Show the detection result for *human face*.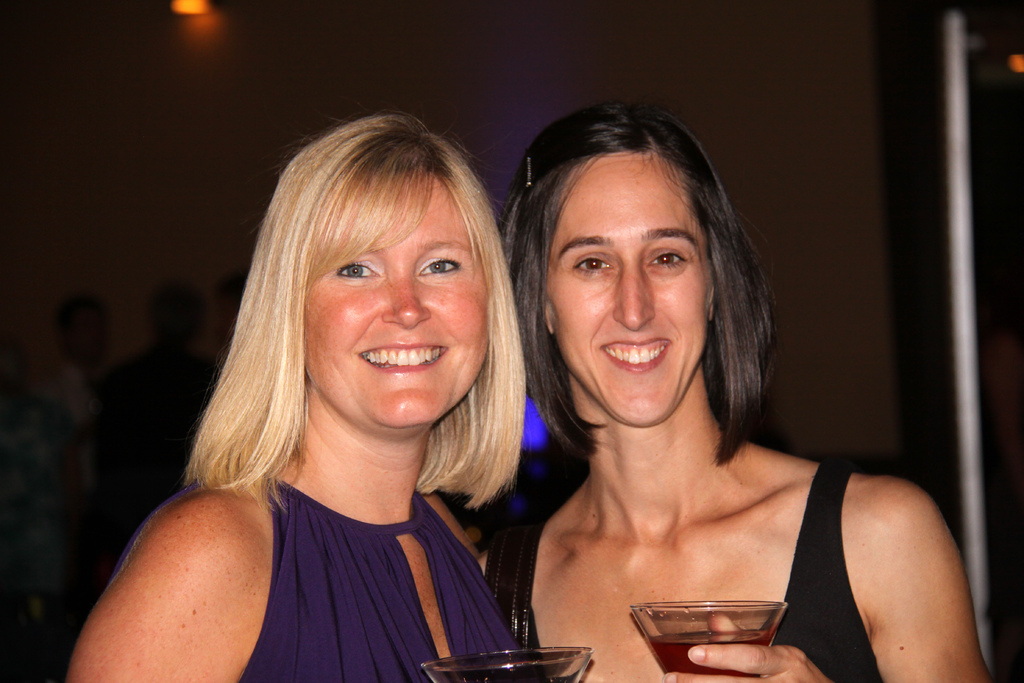
(304, 160, 486, 424).
